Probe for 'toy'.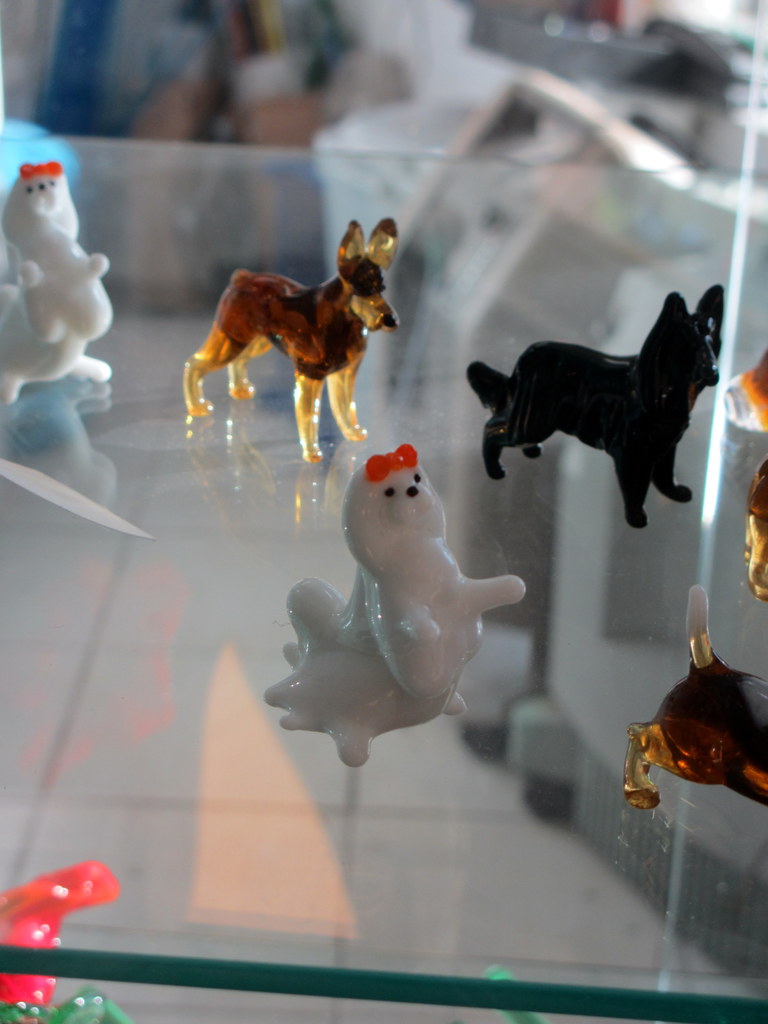
Probe result: Rect(0, 987, 135, 1023).
